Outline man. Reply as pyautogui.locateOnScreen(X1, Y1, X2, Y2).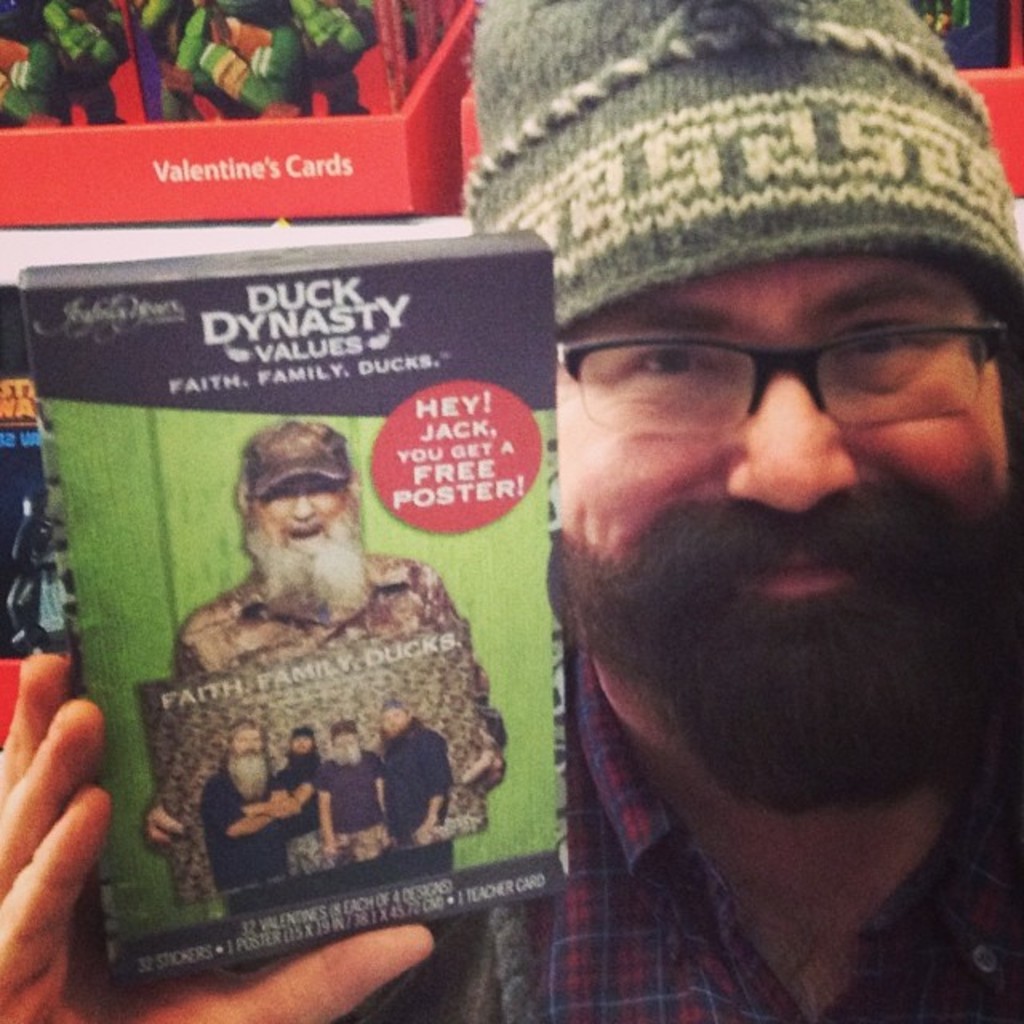
pyautogui.locateOnScreen(134, 426, 506, 915).
